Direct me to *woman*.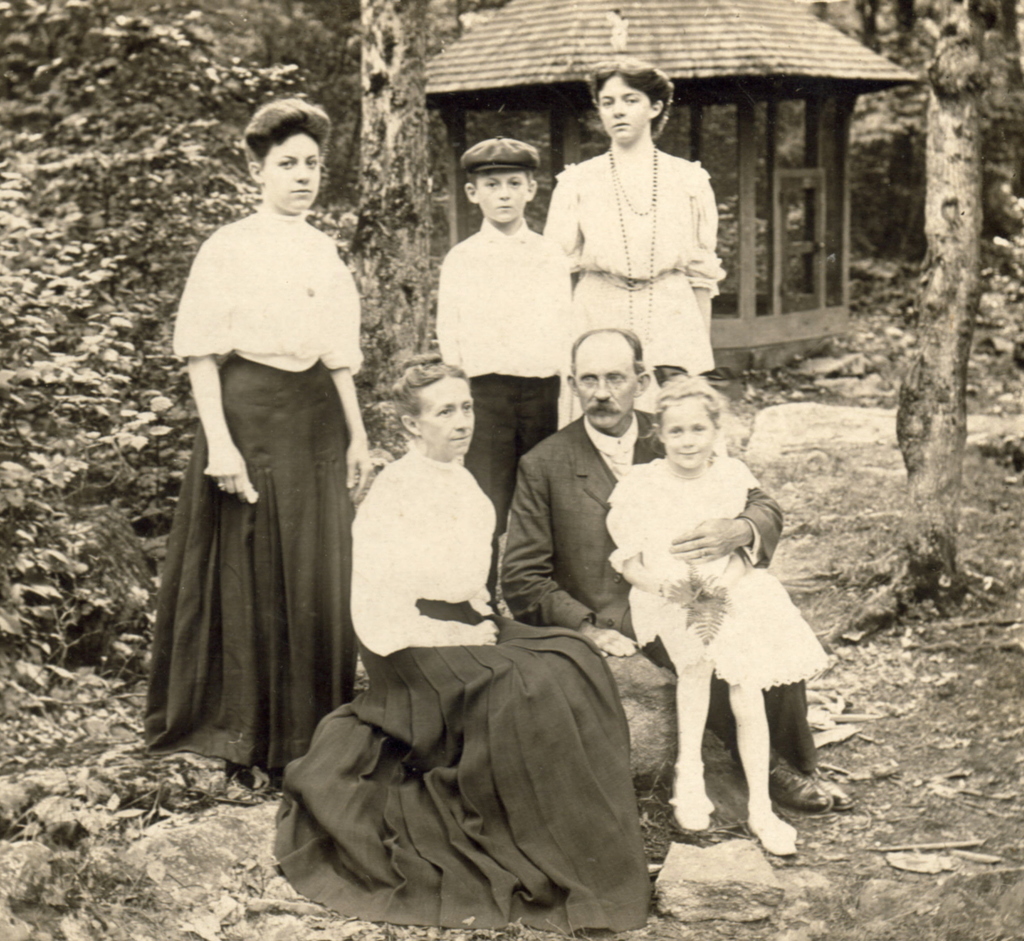
Direction: bbox=[550, 56, 713, 427].
